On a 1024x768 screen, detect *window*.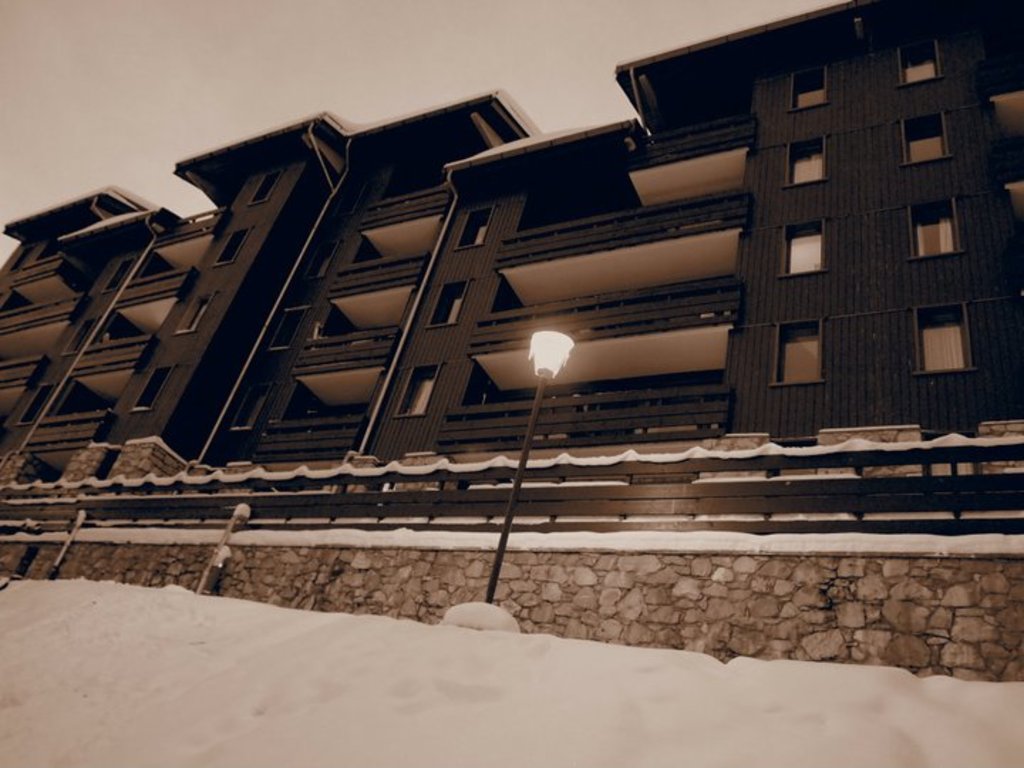
box(897, 36, 943, 87).
